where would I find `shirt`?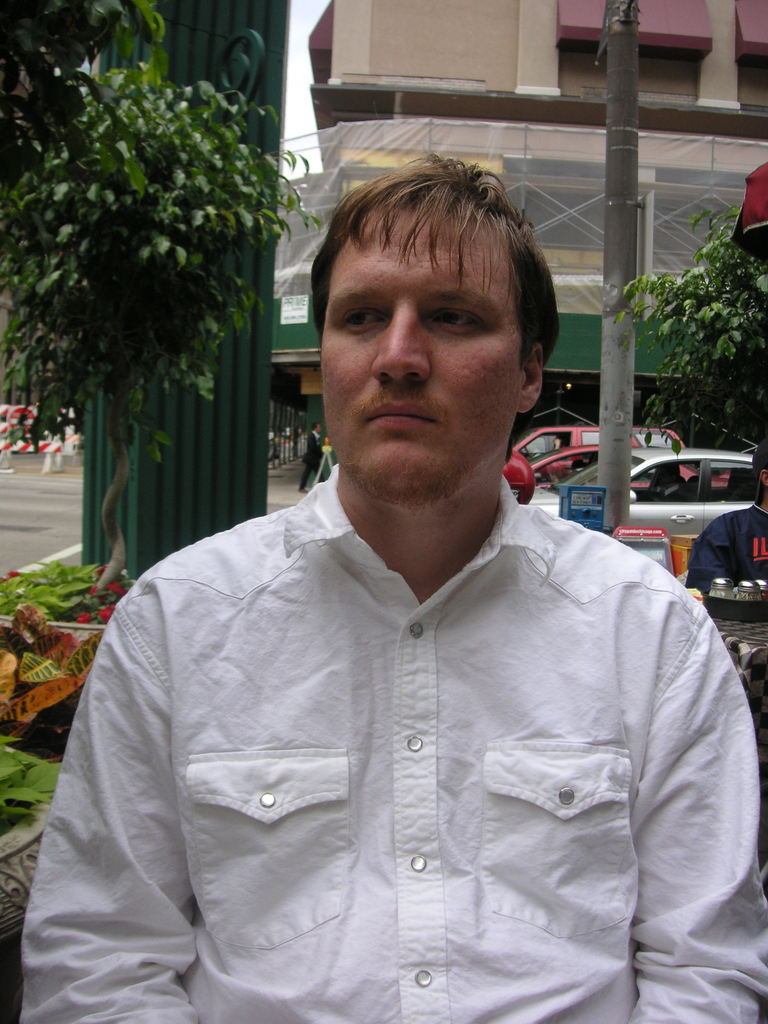
At box(17, 463, 767, 1023).
